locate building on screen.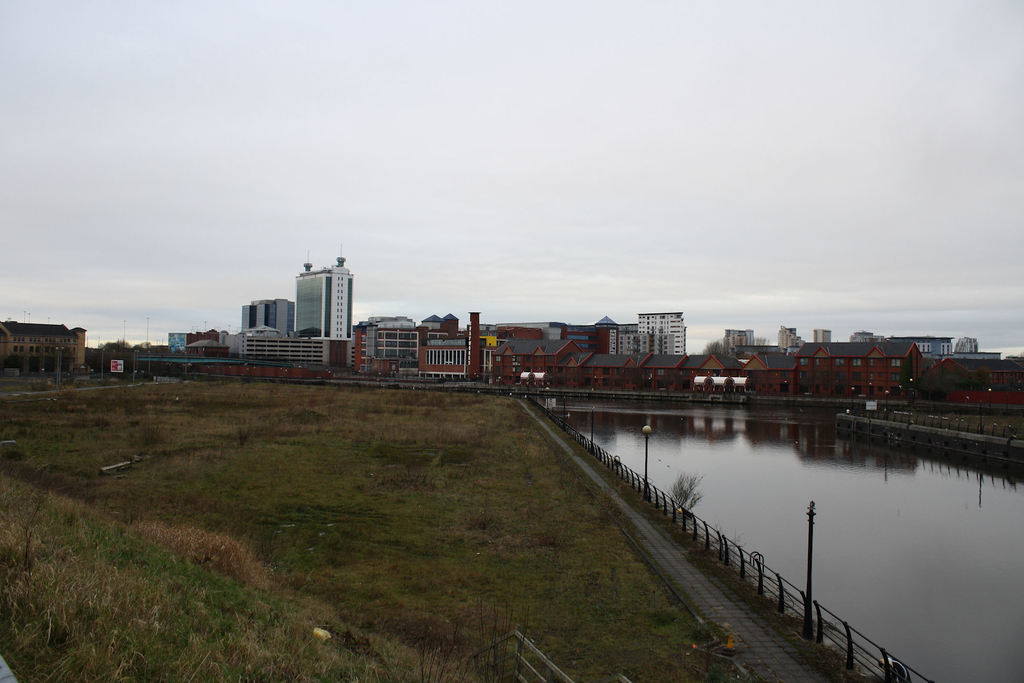
On screen at x1=812, y1=327, x2=830, y2=340.
